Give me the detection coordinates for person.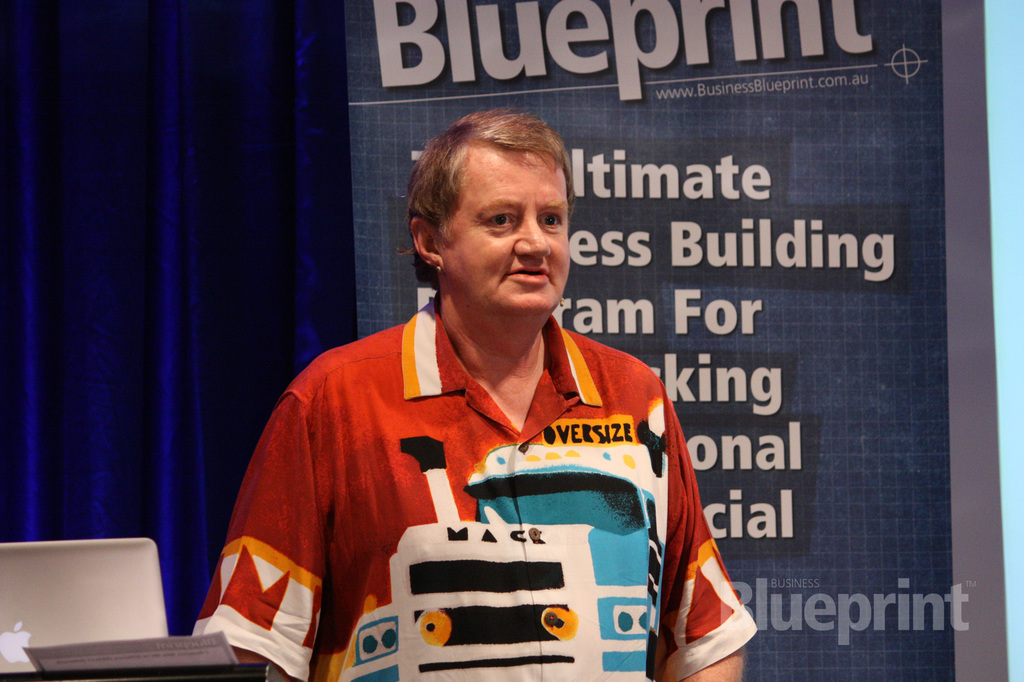
pyautogui.locateOnScreen(195, 102, 759, 681).
